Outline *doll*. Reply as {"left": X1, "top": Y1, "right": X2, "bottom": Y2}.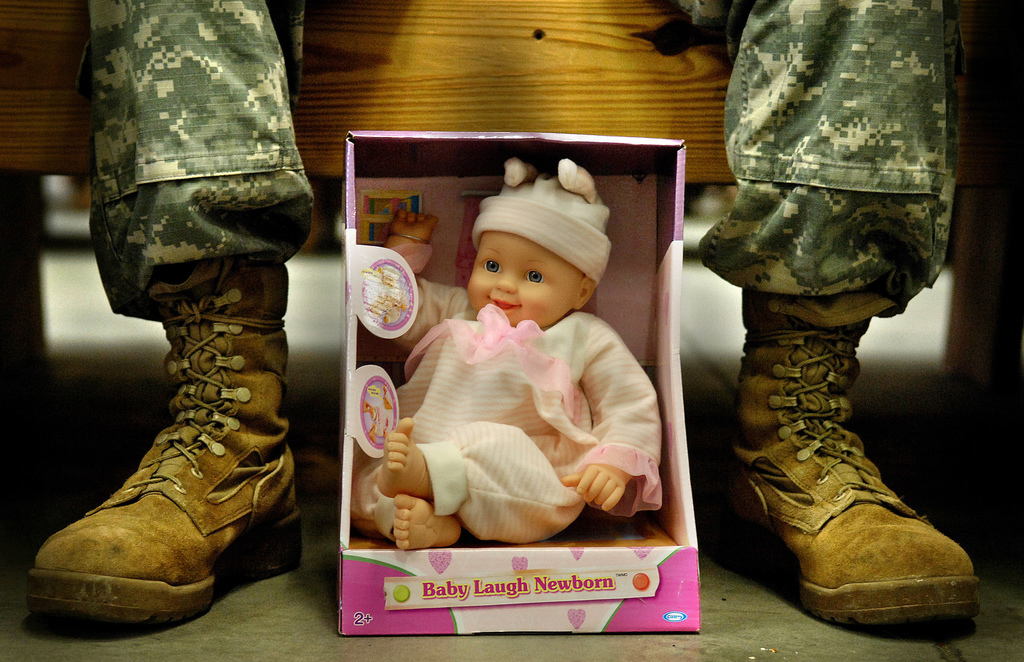
{"left": 351, "top": 151, "right": 664, "bottom": 550}.
